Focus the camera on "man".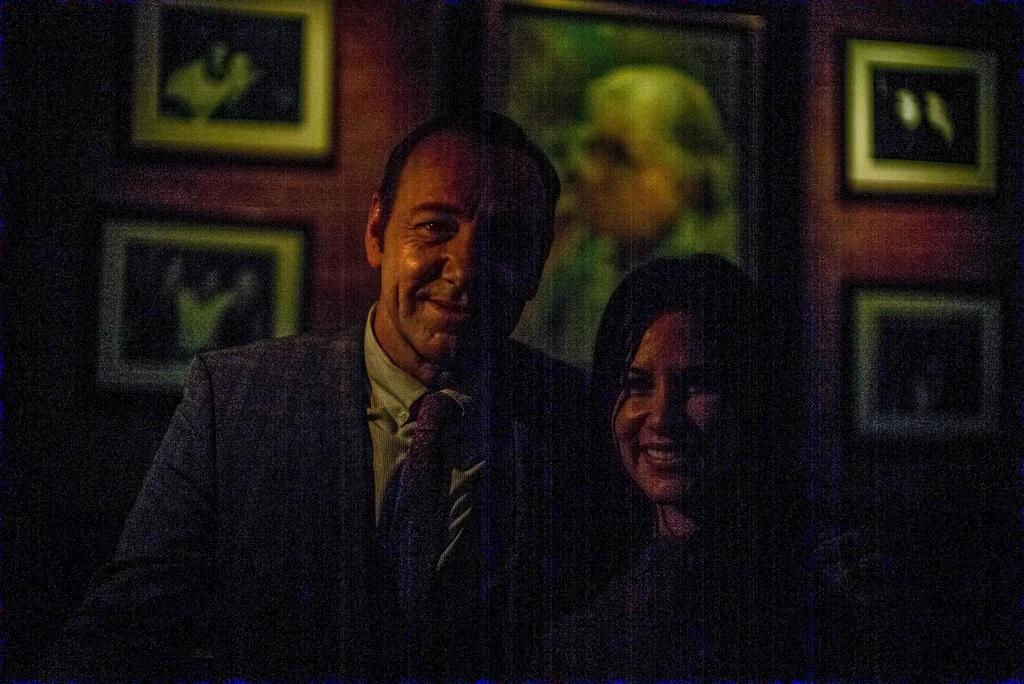
Focus region: crop(118, 129, 620, 653).
